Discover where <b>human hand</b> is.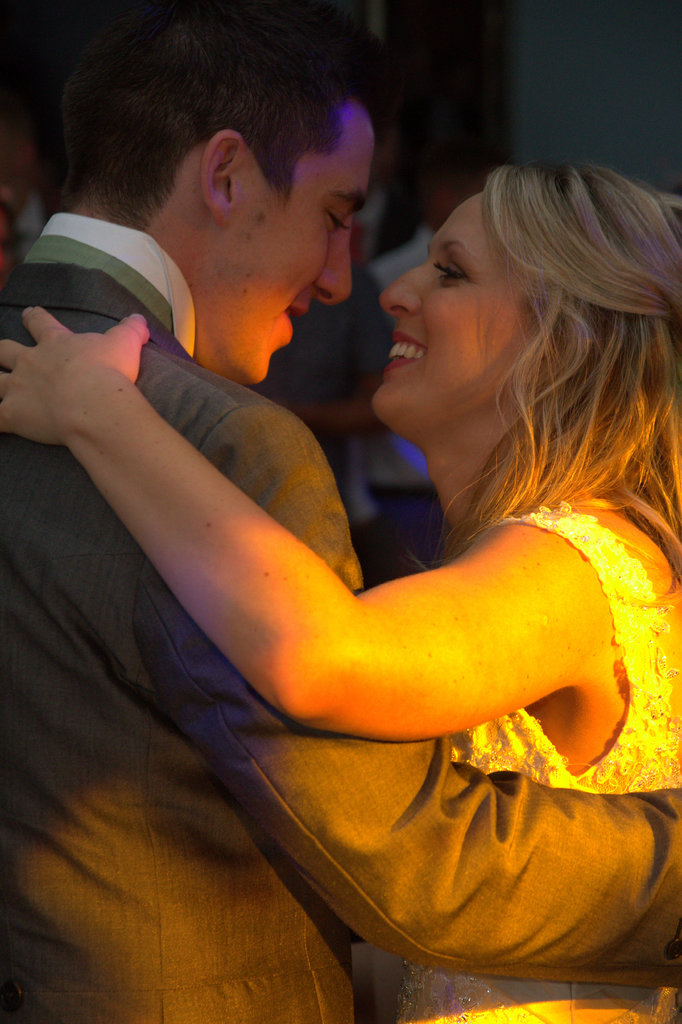
Discovered at x1=15 y1=282 x2=142 y2=461.
